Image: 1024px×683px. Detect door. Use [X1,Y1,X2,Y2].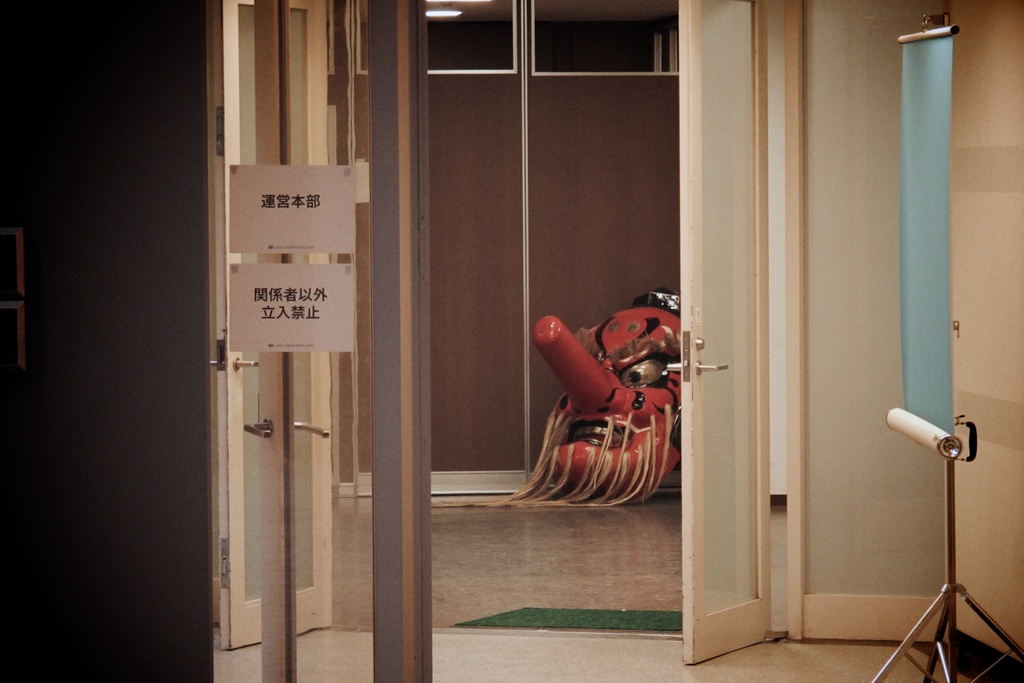
[666,0,765,668].
